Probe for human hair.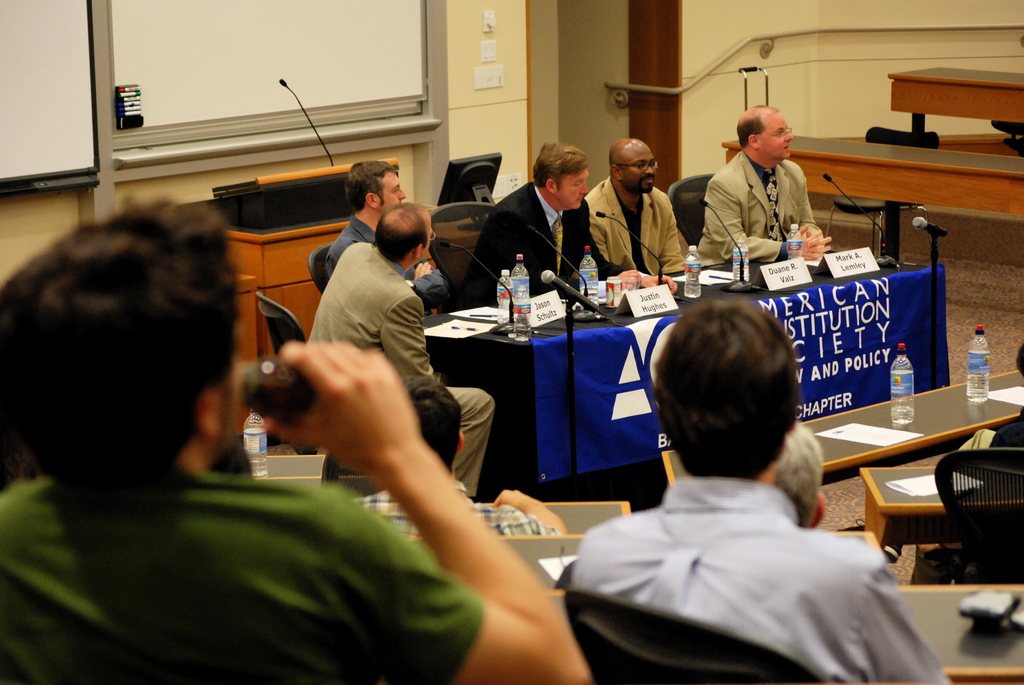
Probe result: [348,162,403,216].
